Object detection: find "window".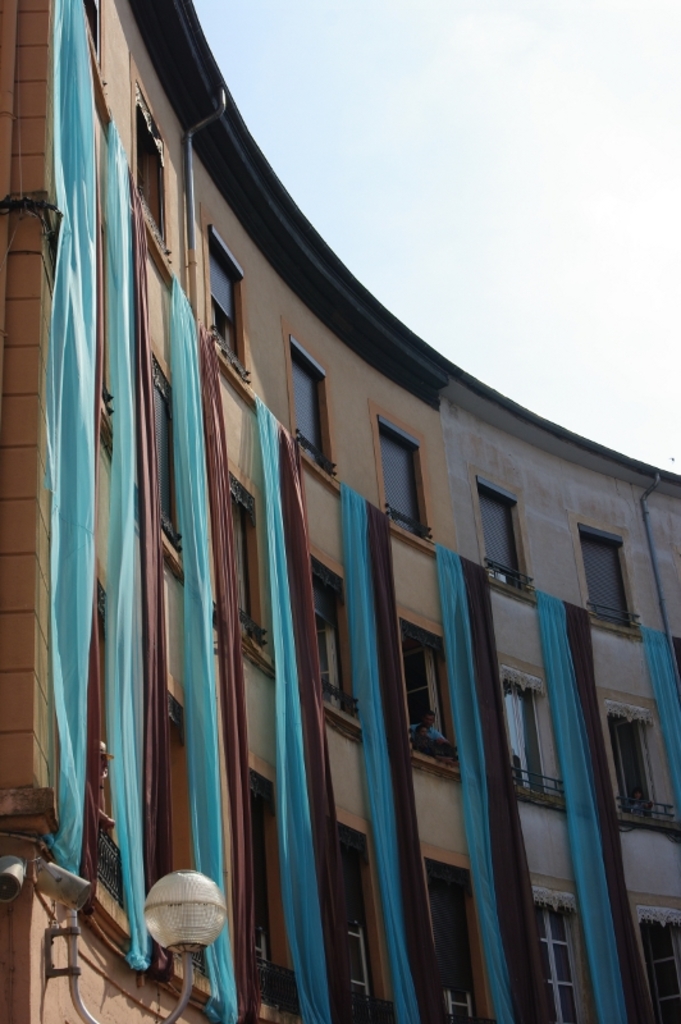
bbox=(156, 374, 178, 549).
